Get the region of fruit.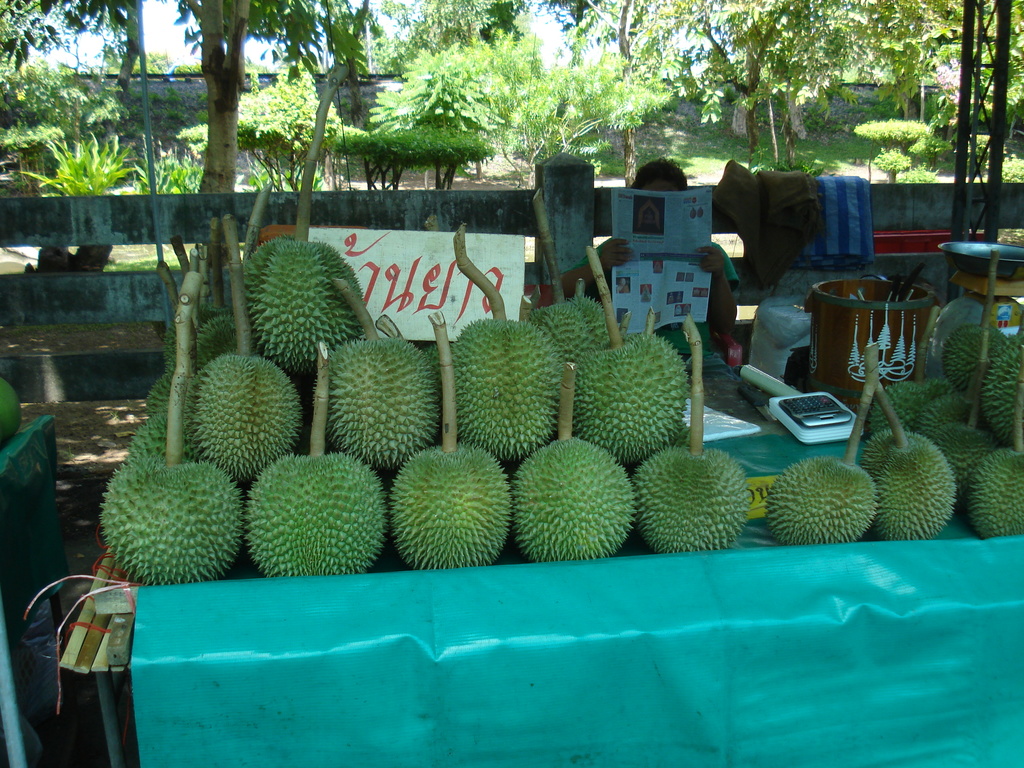
{"x1": 247, "y1": 460, "x2": 392, "y2": 591}.
